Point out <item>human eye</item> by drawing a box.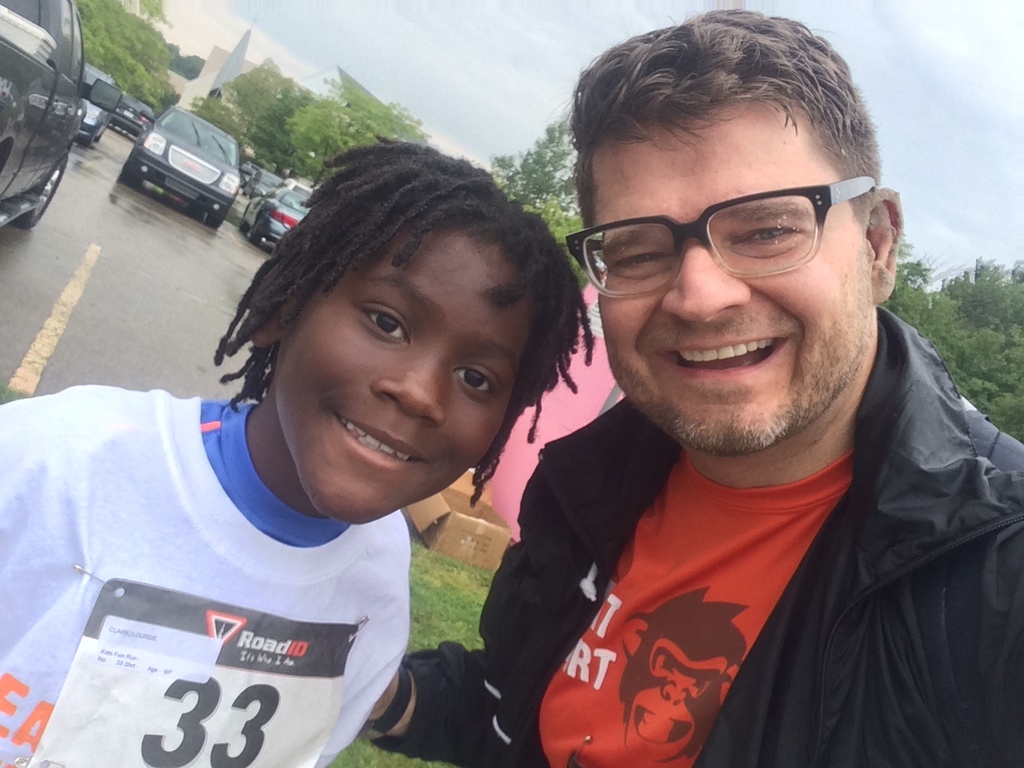
select_region(323, 287, 418, 370).
